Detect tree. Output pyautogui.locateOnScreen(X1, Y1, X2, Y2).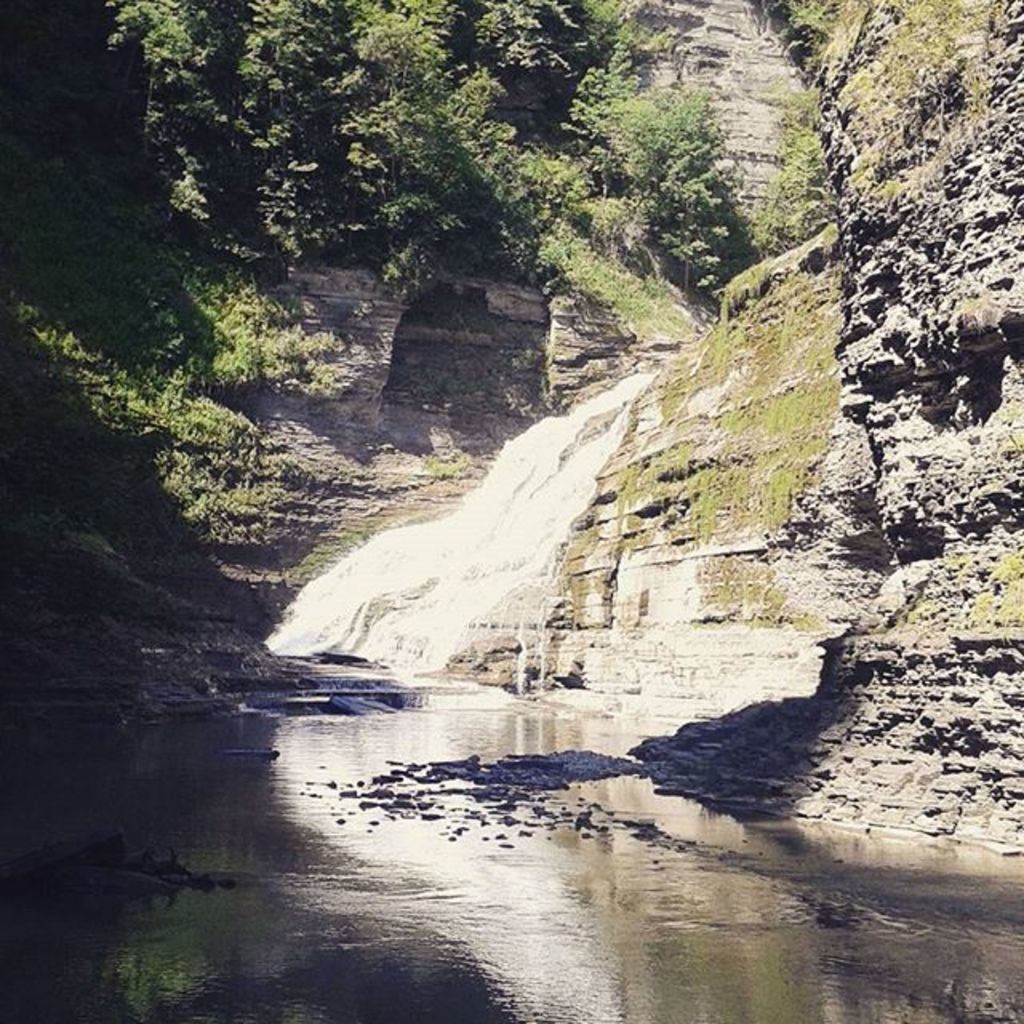
pyautogui.locateOnScreen(749, 78, 858, 269).
